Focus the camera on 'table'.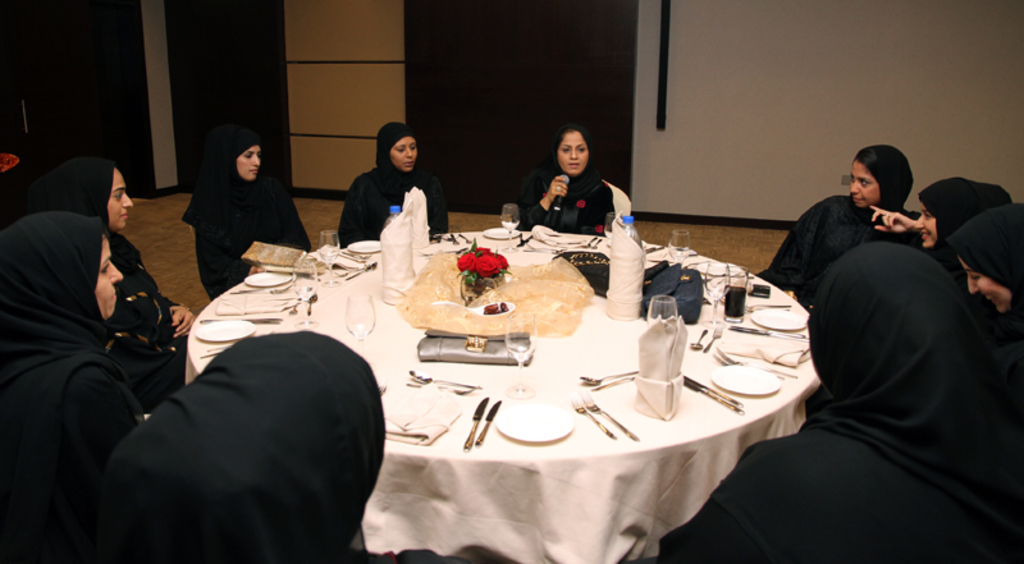
Focus region: <bbox>131, 220, 832, 556</bbox>.
